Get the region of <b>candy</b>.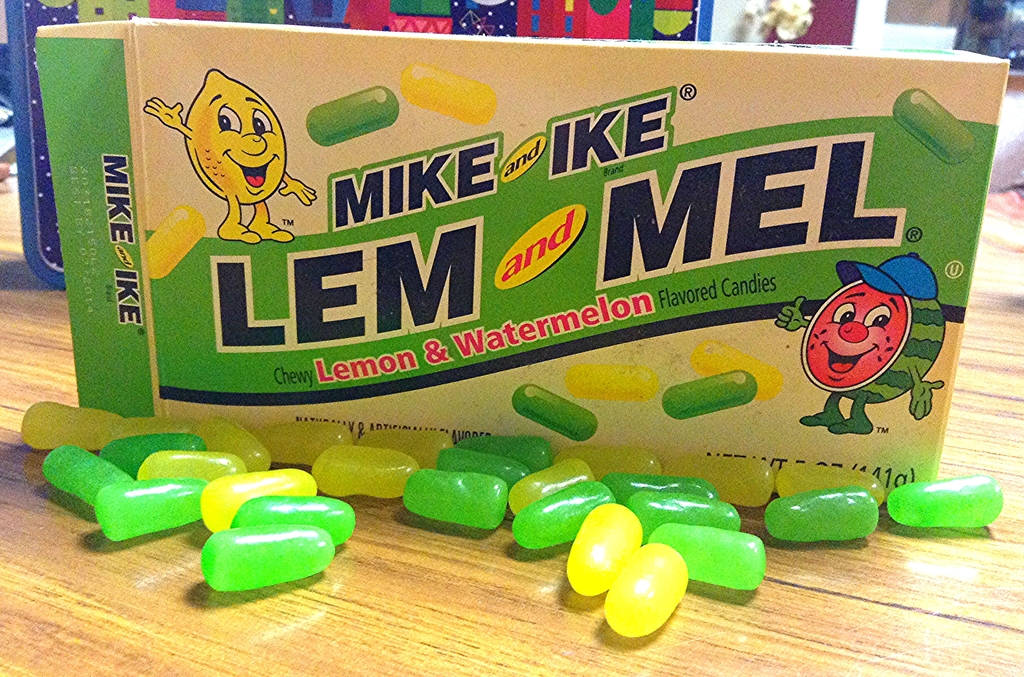
rect(598, 540, 682, 634).
